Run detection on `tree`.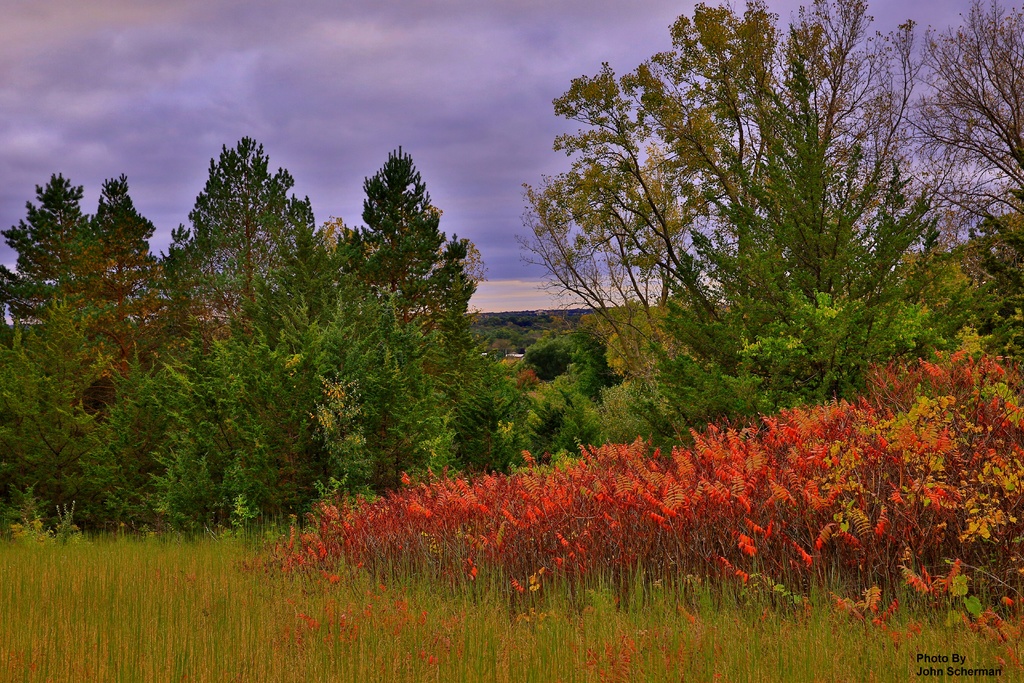
Result: box=[0, 168, 108, 522].
